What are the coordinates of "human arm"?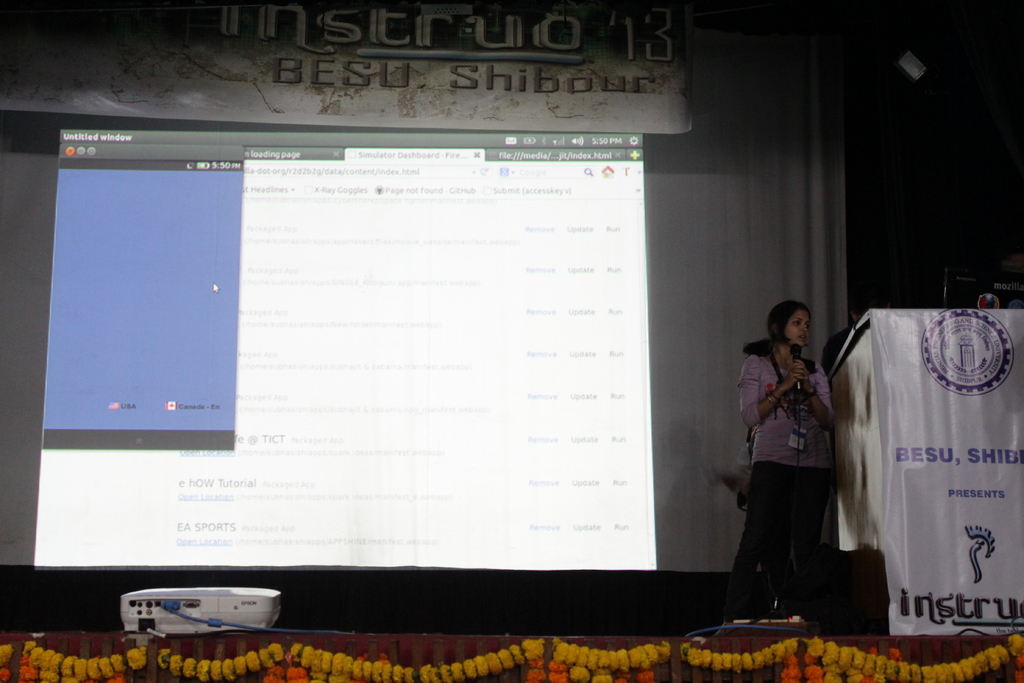
<box>739,352,808,432</box>.
